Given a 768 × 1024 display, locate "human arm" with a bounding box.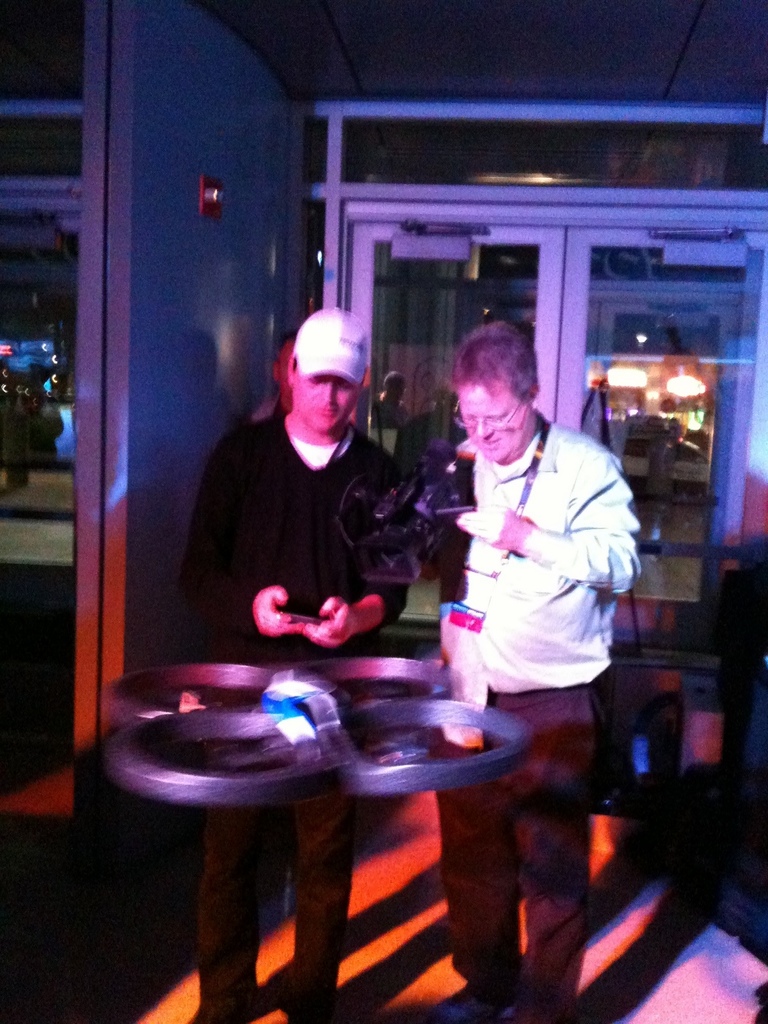
Located: locate(307, 457, 410, 646).
